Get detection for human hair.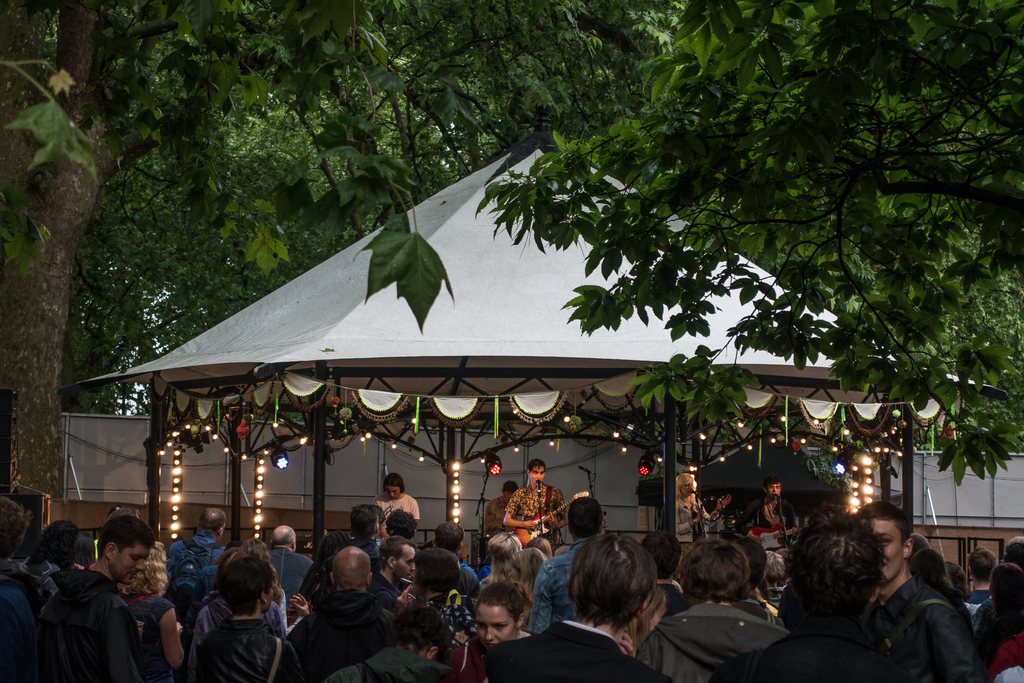
Detection: l=479, t=574, r=532, b=629.
